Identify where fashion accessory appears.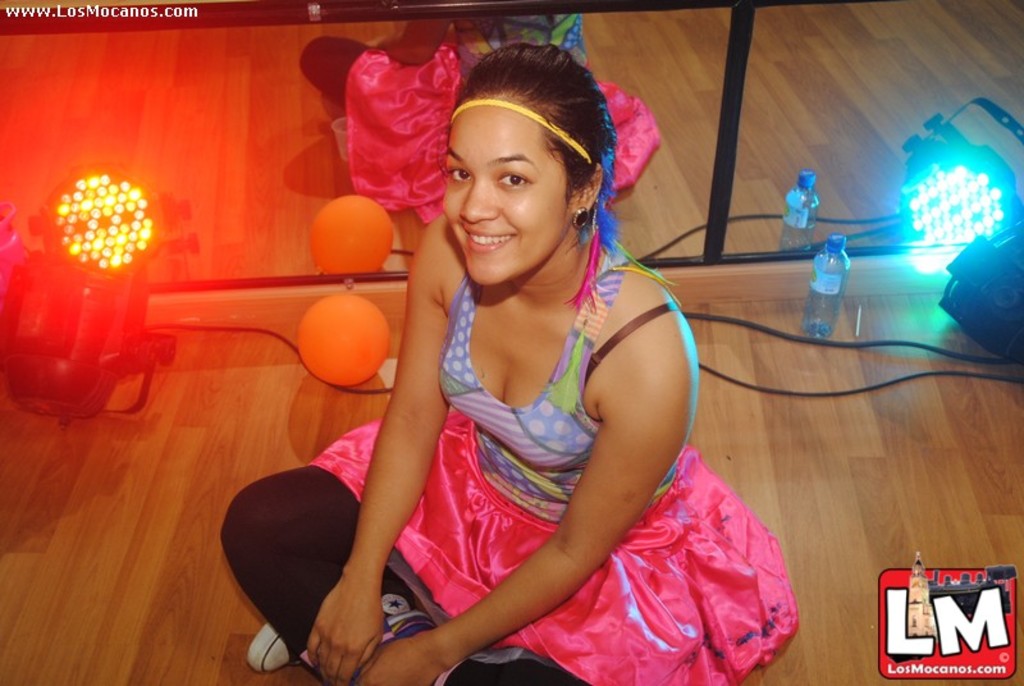
Appears at (x1=571, y1=206, x2=591, y2=228).
